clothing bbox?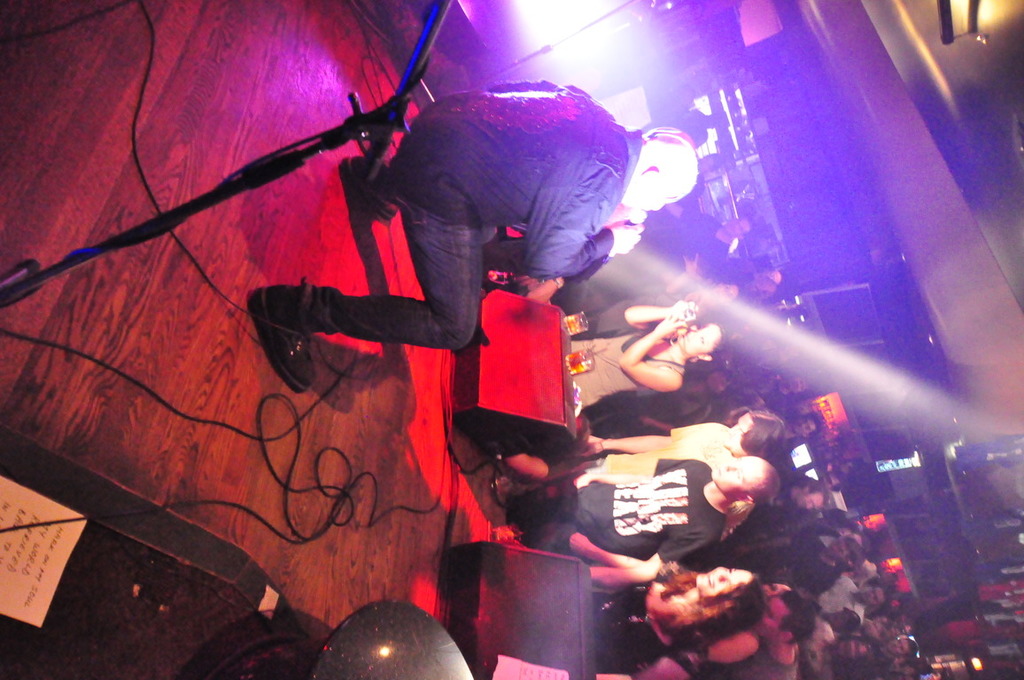
<box>753,487,810,514</box>
